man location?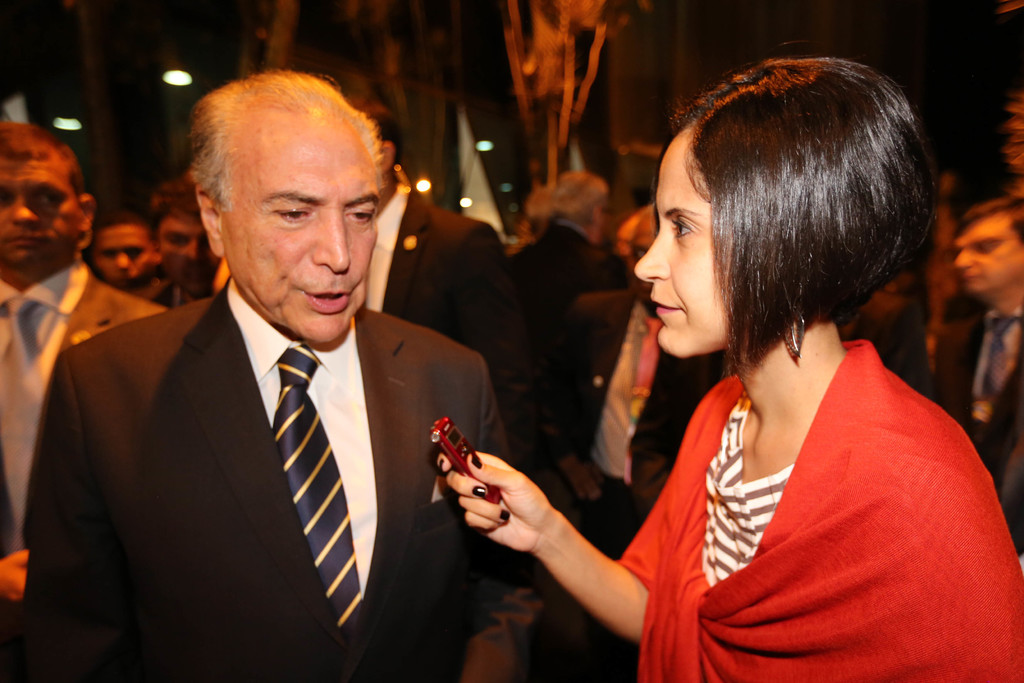
929 183 1023 565
